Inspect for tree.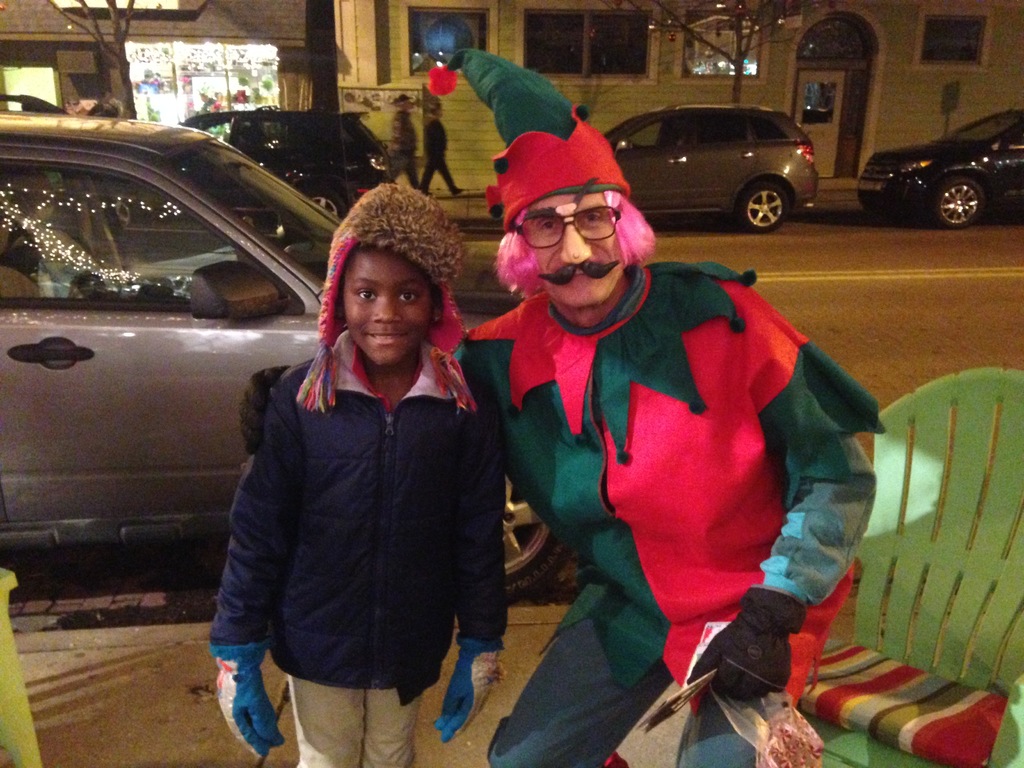
Inspection: (606,0,839,102).
